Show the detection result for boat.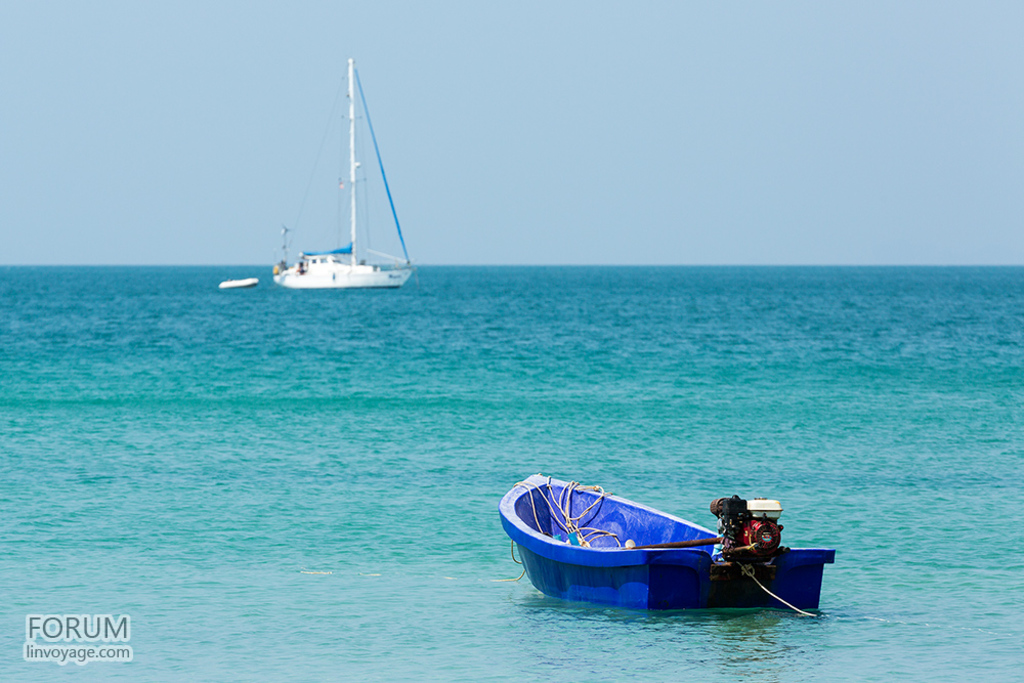
269,66,418,289.
